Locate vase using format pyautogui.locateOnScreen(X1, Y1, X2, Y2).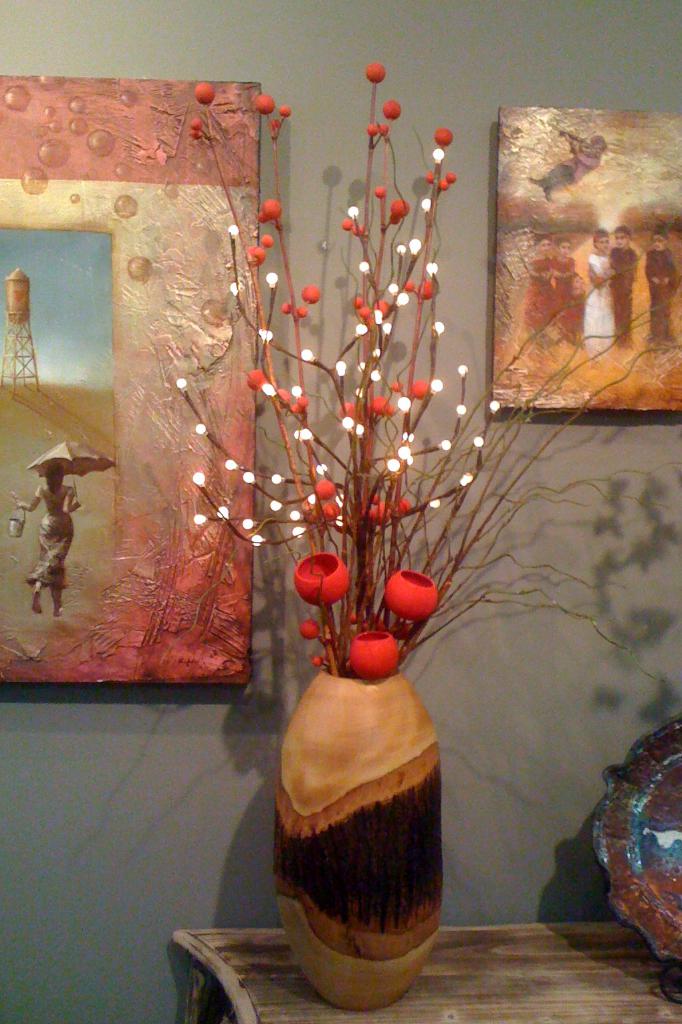
pyautogui.locateOnScreen(274, 662, 445, 1018).
